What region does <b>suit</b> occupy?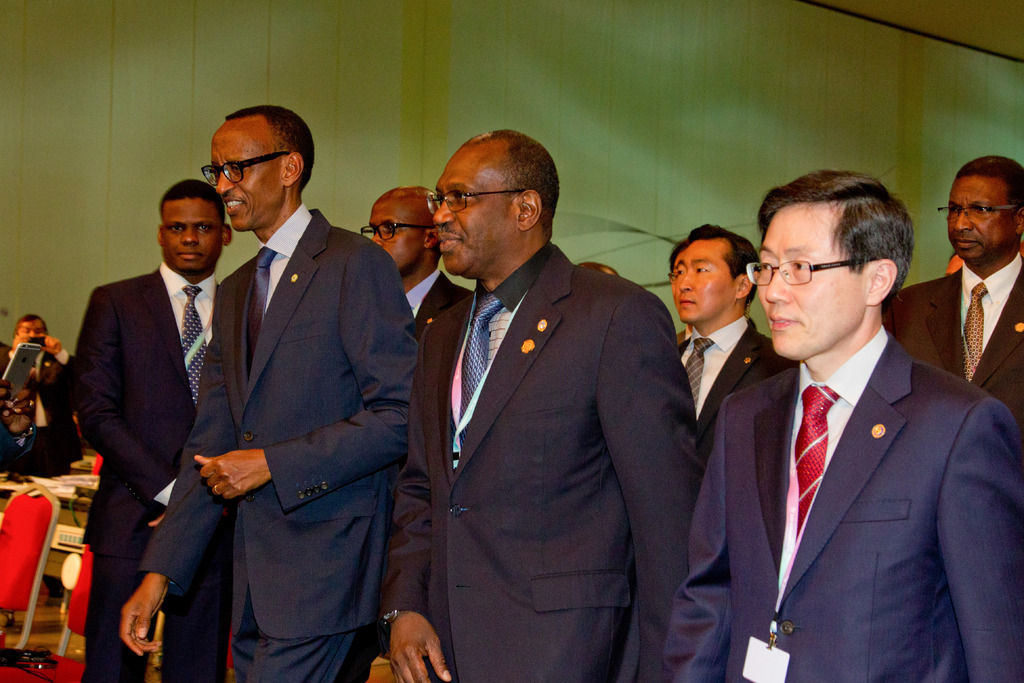
l=661, t=322, r=1023, b=682.
